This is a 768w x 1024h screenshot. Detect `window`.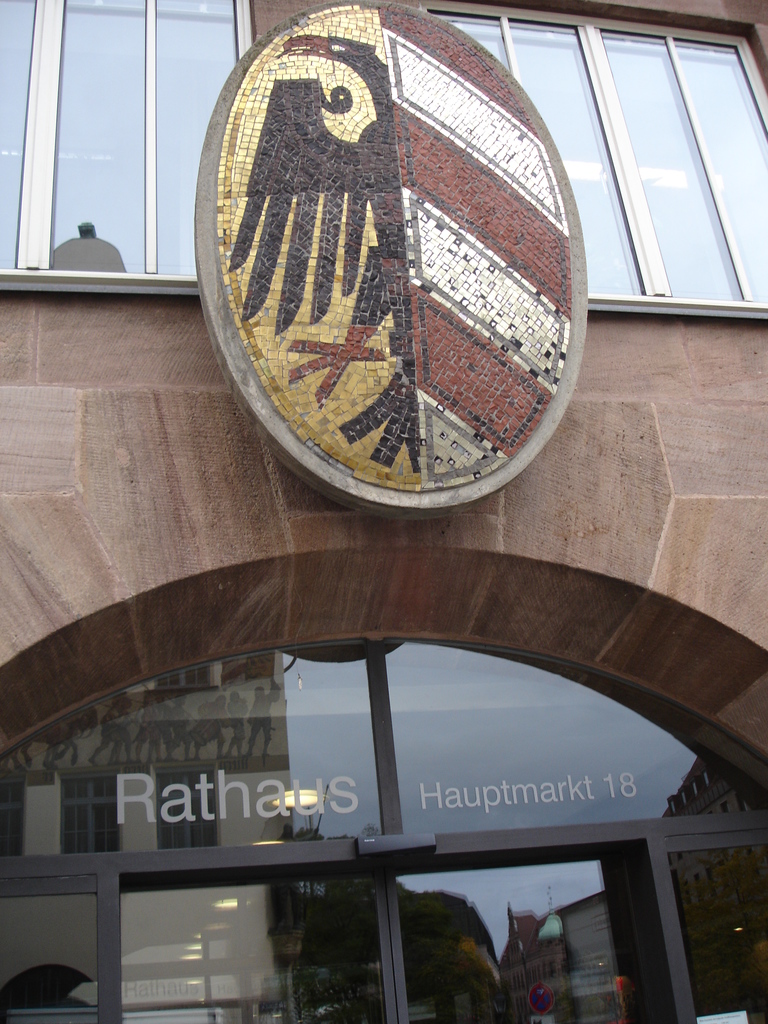
bbox(417, 6, 767, 314).
